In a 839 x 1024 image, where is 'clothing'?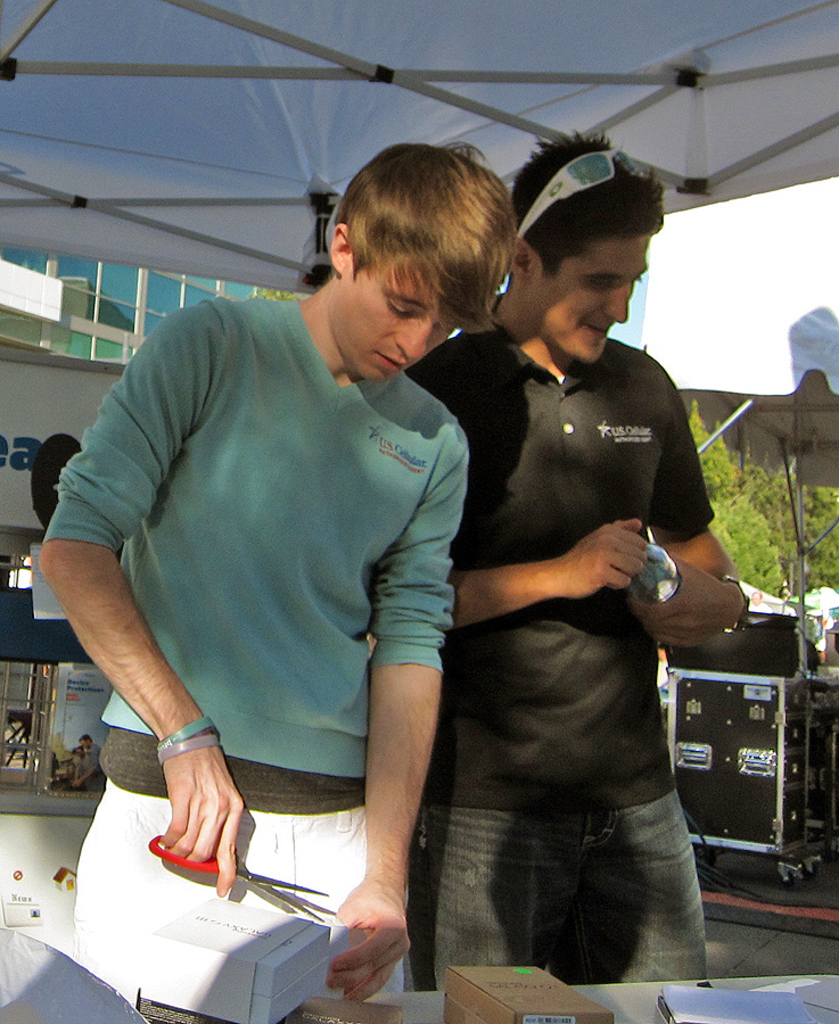
73/255/492/932.
